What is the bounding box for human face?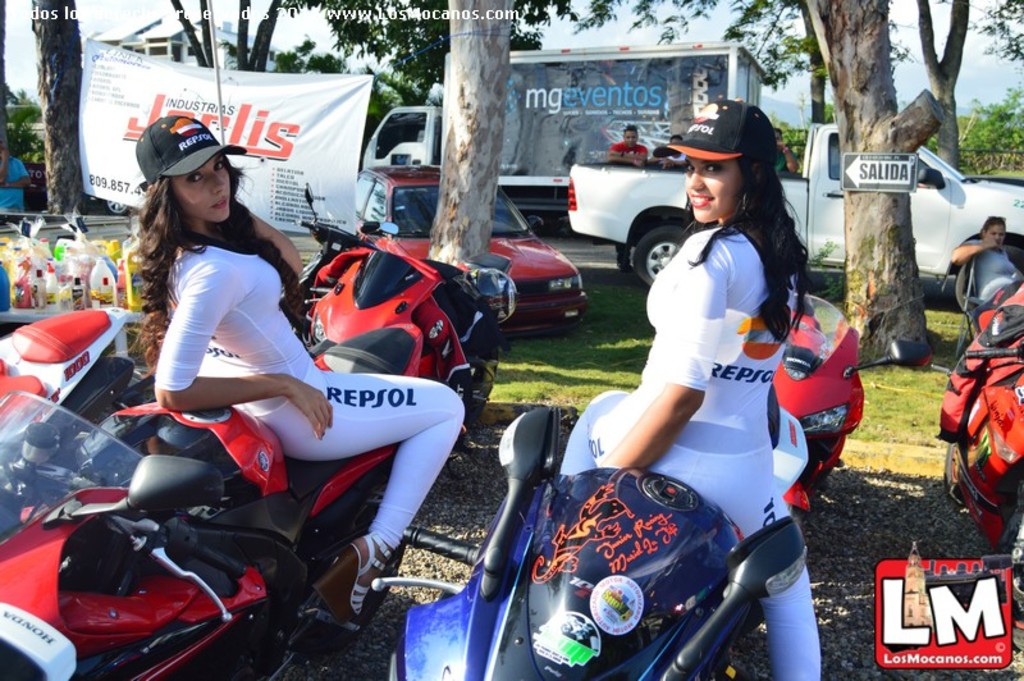
BBox(623, 129, 637, 151).
